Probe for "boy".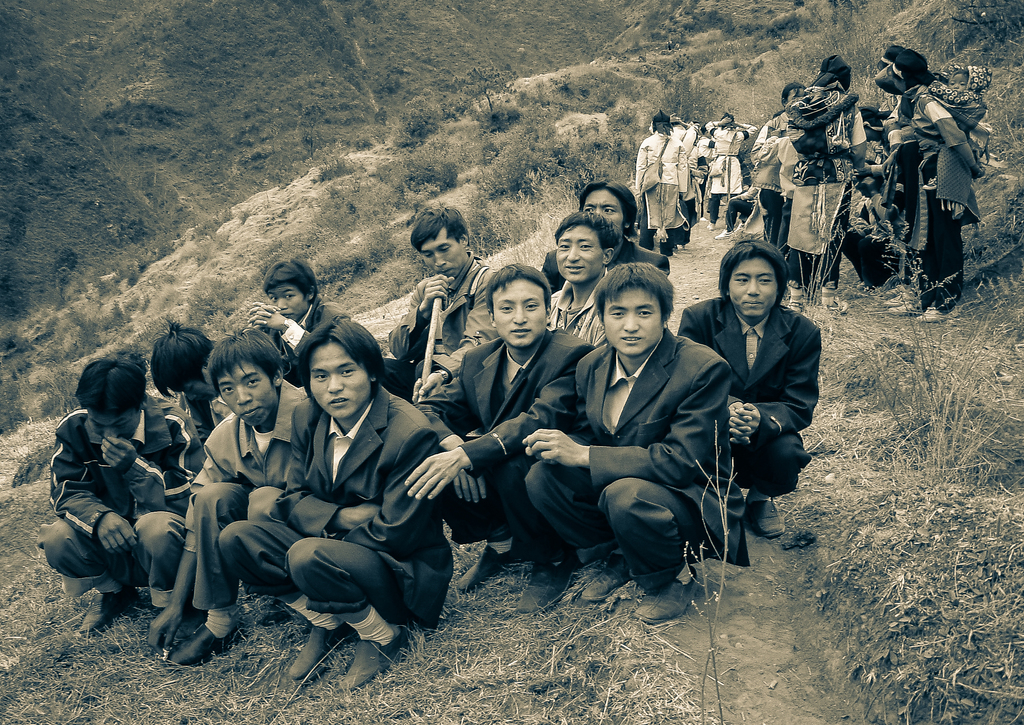
Probe result: detection(670, 230, 819, 542).
